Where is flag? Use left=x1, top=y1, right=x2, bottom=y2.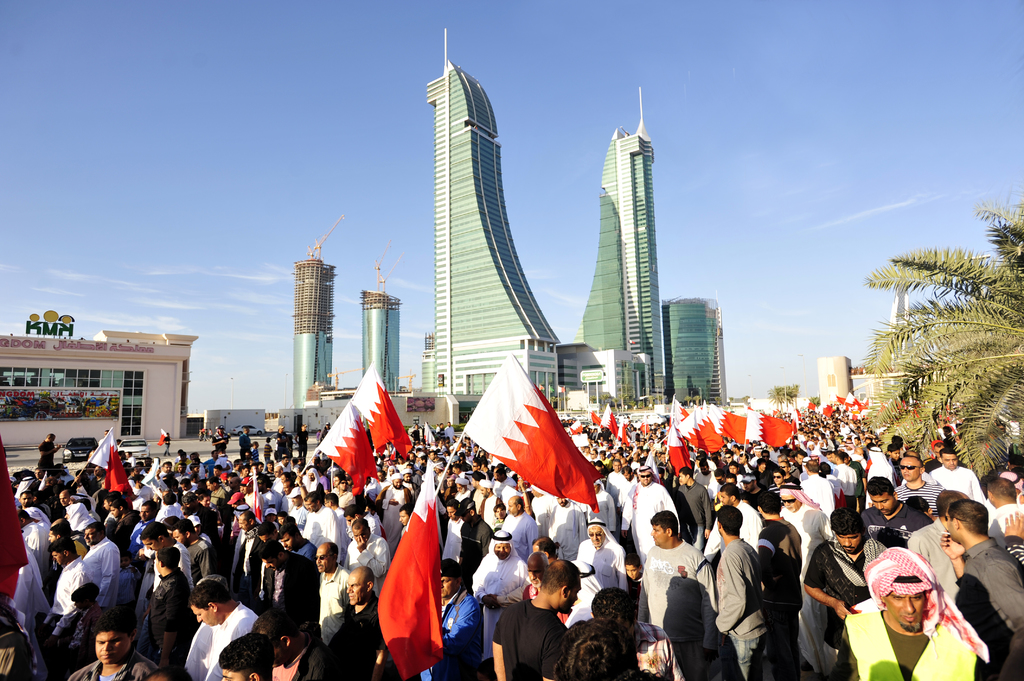
left=843, top=393, right=857, bottom=406.
